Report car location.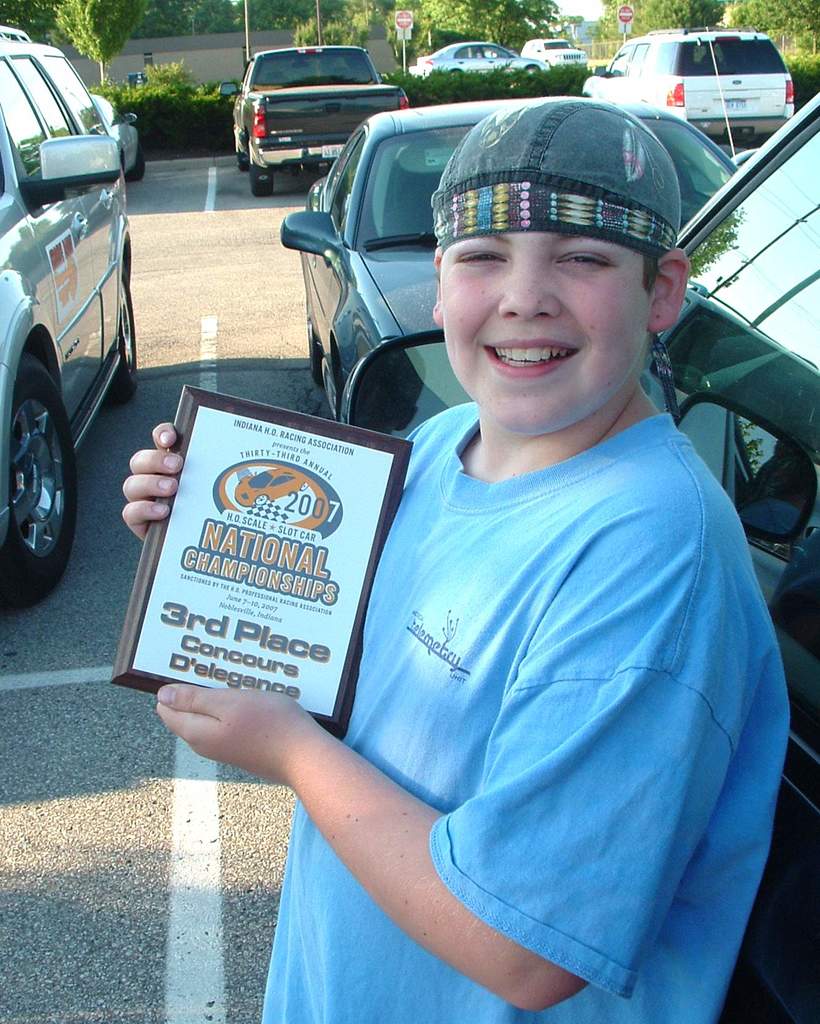
Report: (95, 94, 146, 169).
